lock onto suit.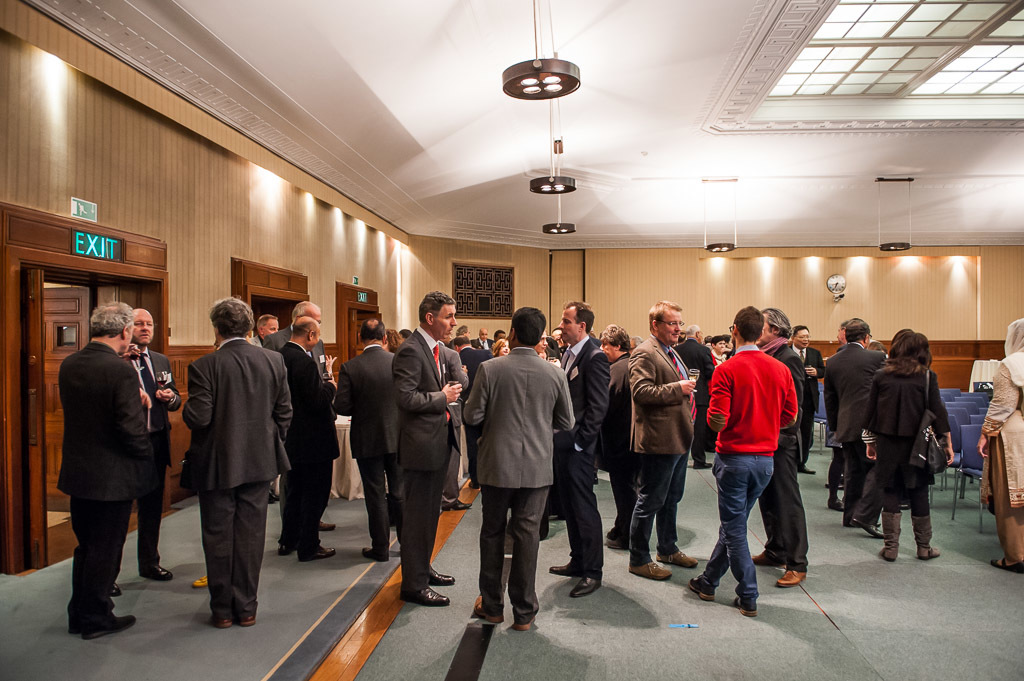
Locked: box(627, 335, 692, 450).
